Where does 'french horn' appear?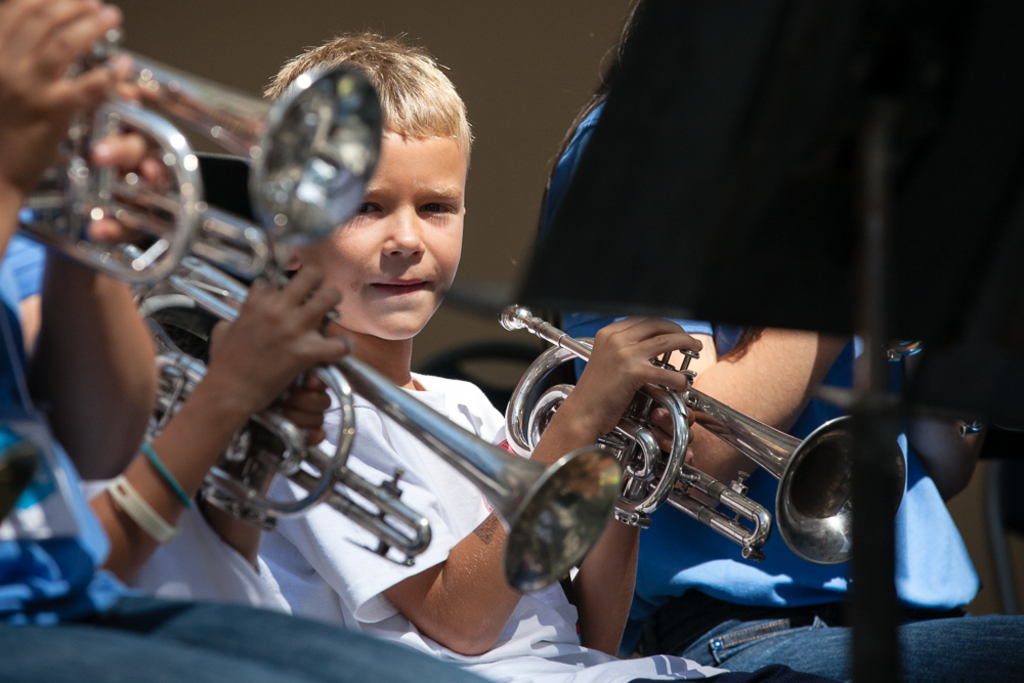
Appears at rect(115, 238, 625, 598).
